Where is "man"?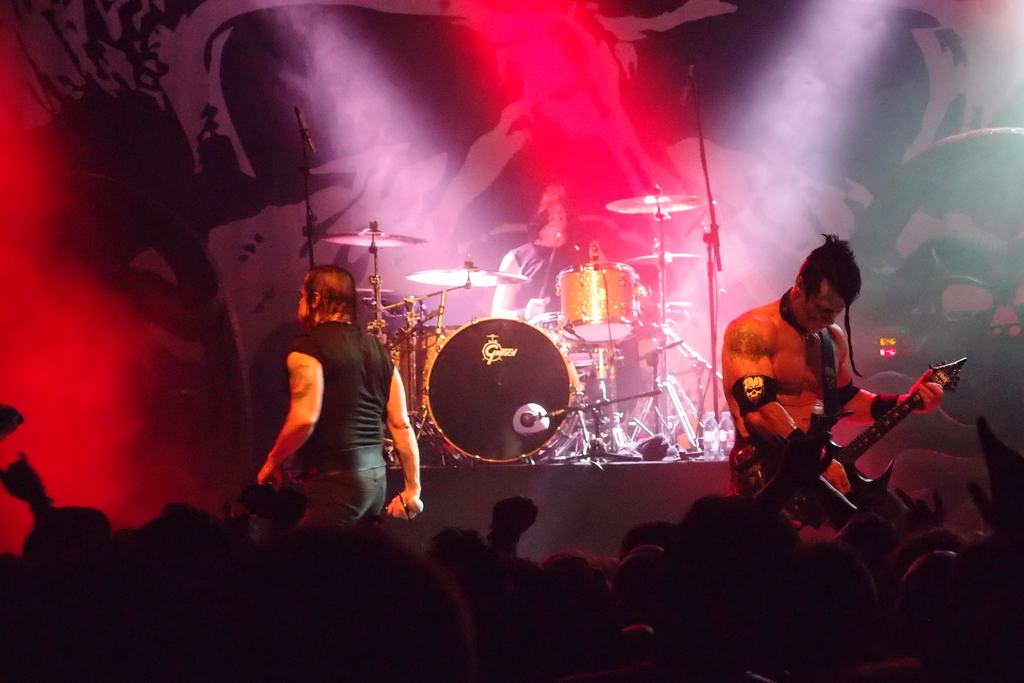
(489, 190, 584, 322).
